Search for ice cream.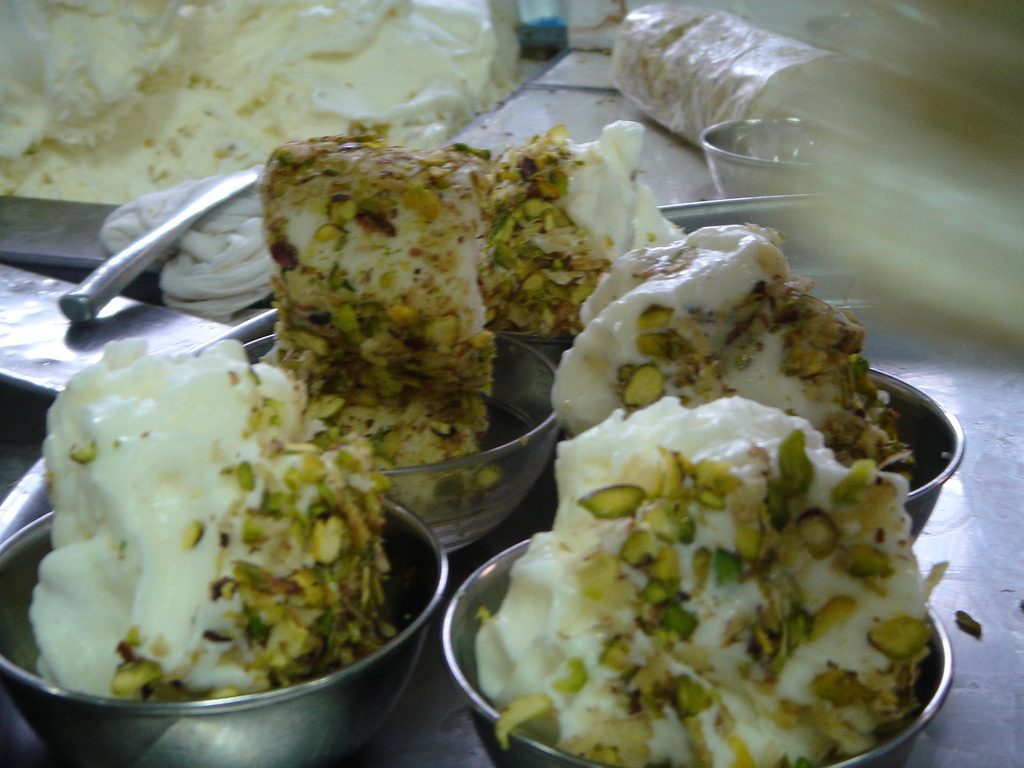
Found at Rect(485, 114, 678, 341).
